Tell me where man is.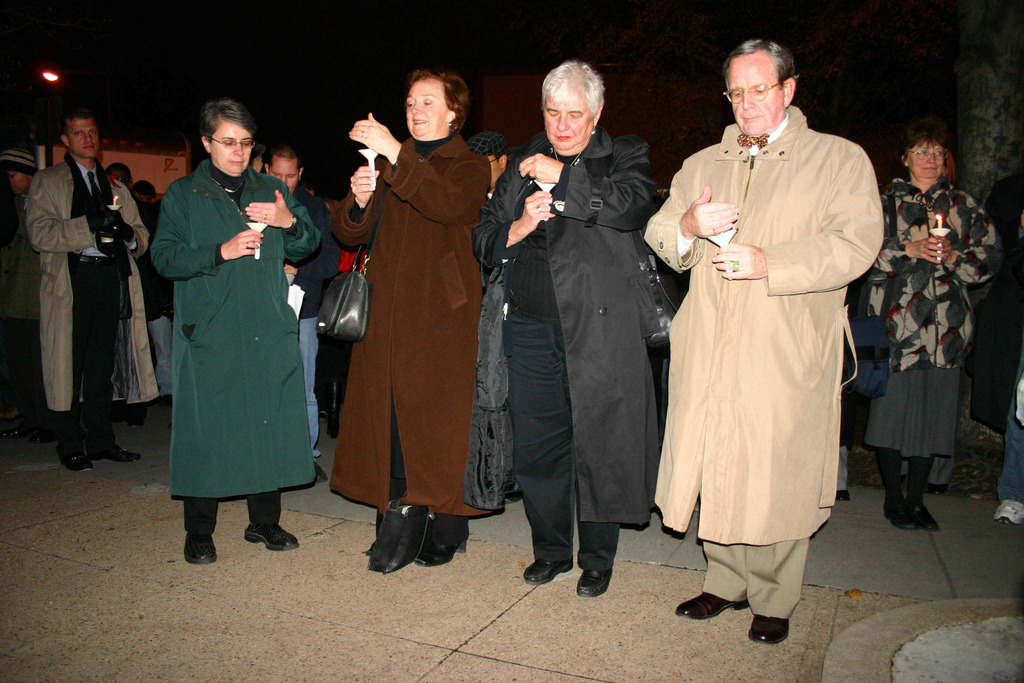
man is at locate(460, 60, 662, 607).
